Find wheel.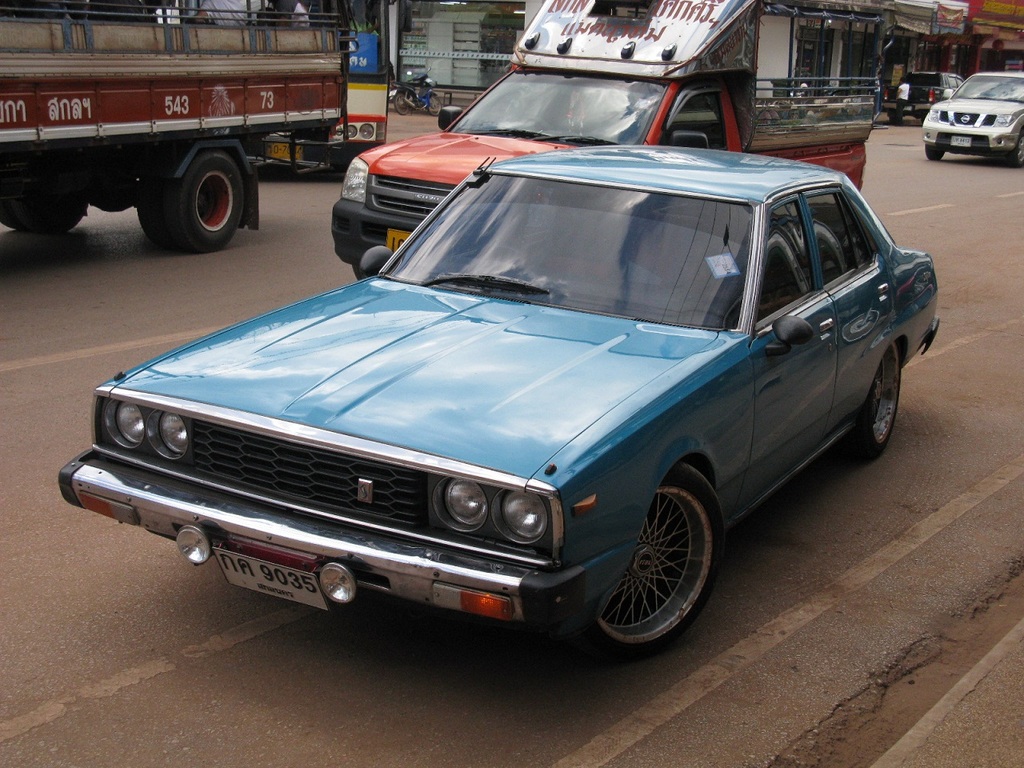
pyautogui.locateOnScreen(135, 145, 246, 247).
